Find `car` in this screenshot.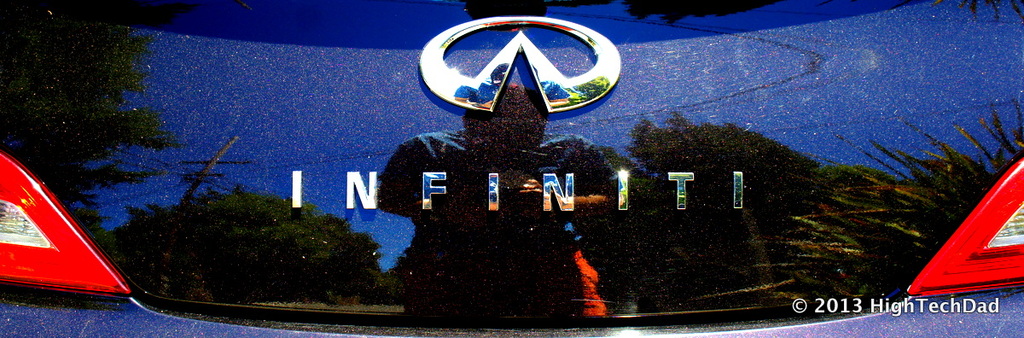
The bounding box for `car` is box=[0, 0, 1023, 337].
